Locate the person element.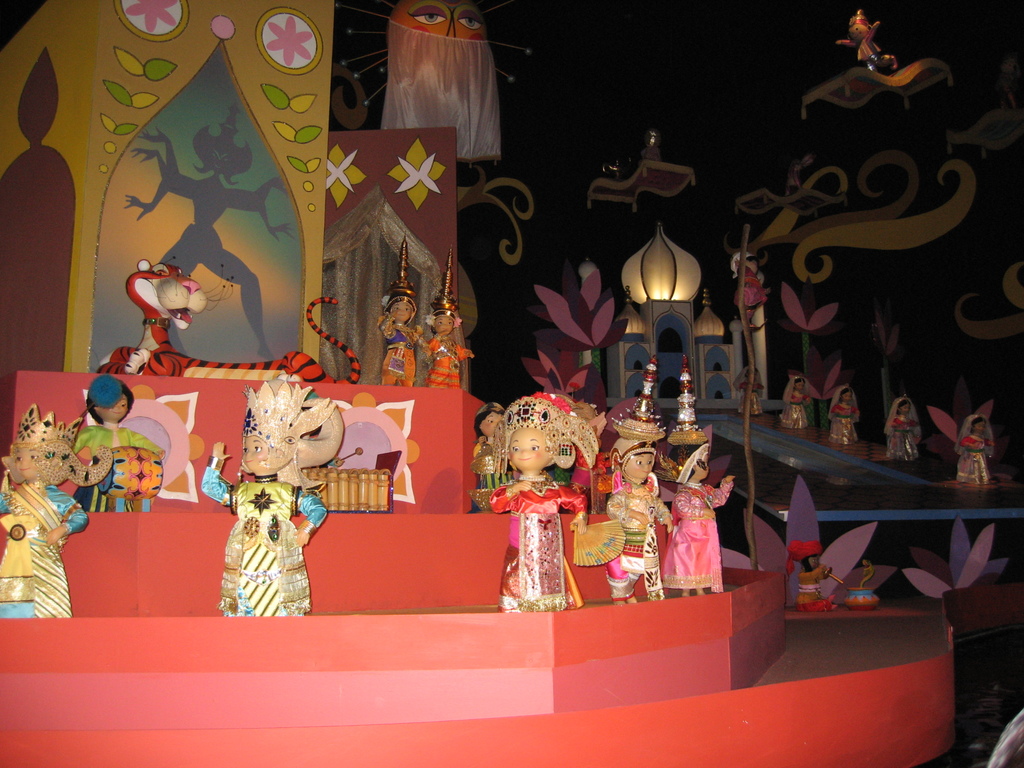
Element bbox: [x1=200, y1=380, x2=330, y2=616].
